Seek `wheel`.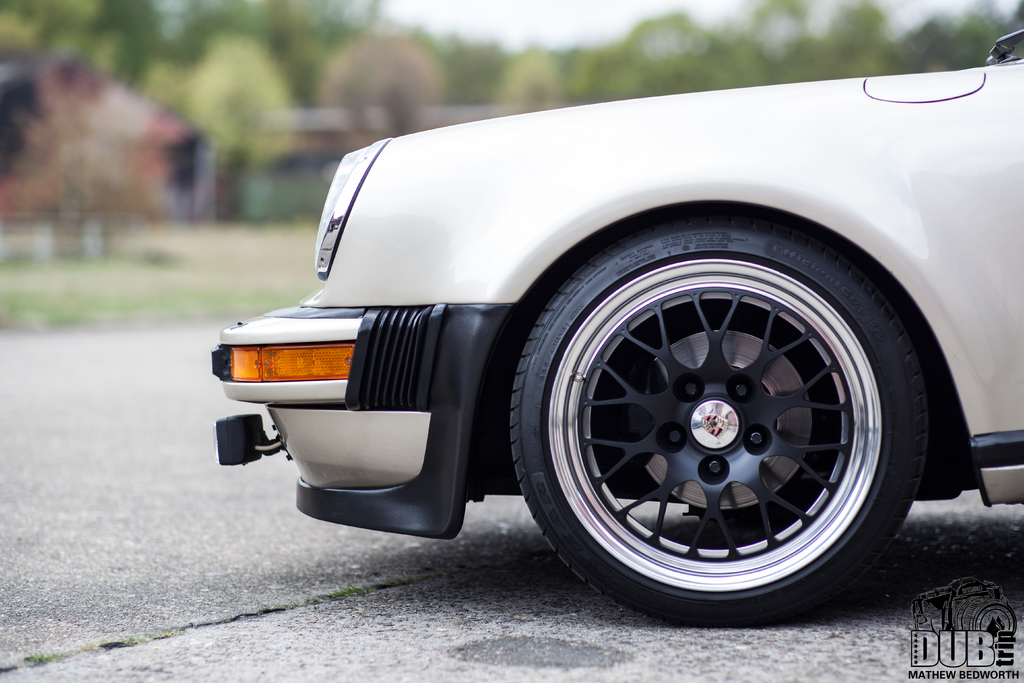
pyautogui.locateOnScreen(507, 215, 931, 630).
